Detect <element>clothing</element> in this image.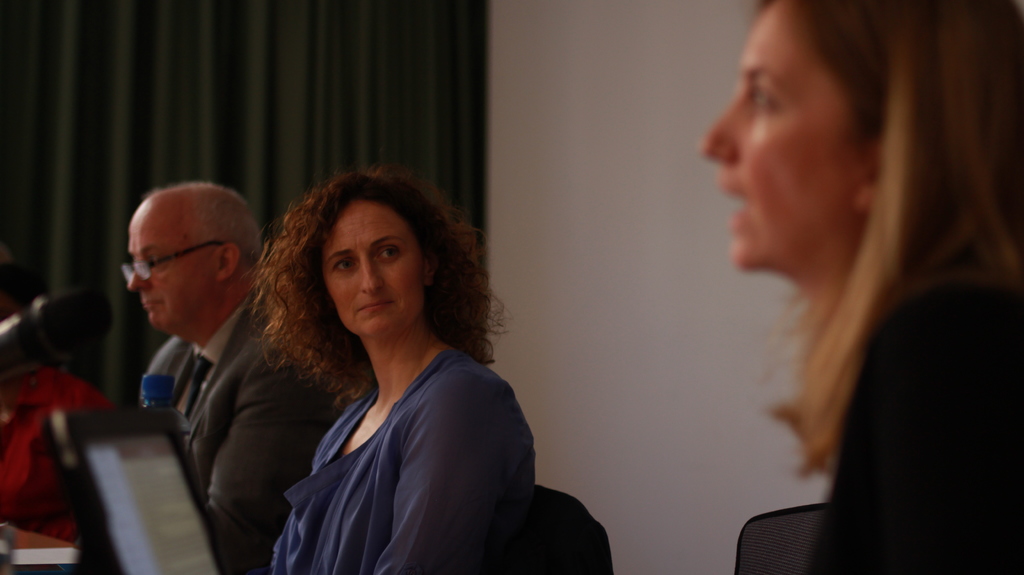
Detection: (x1=120, y1=269, x2=369, y2=567).
